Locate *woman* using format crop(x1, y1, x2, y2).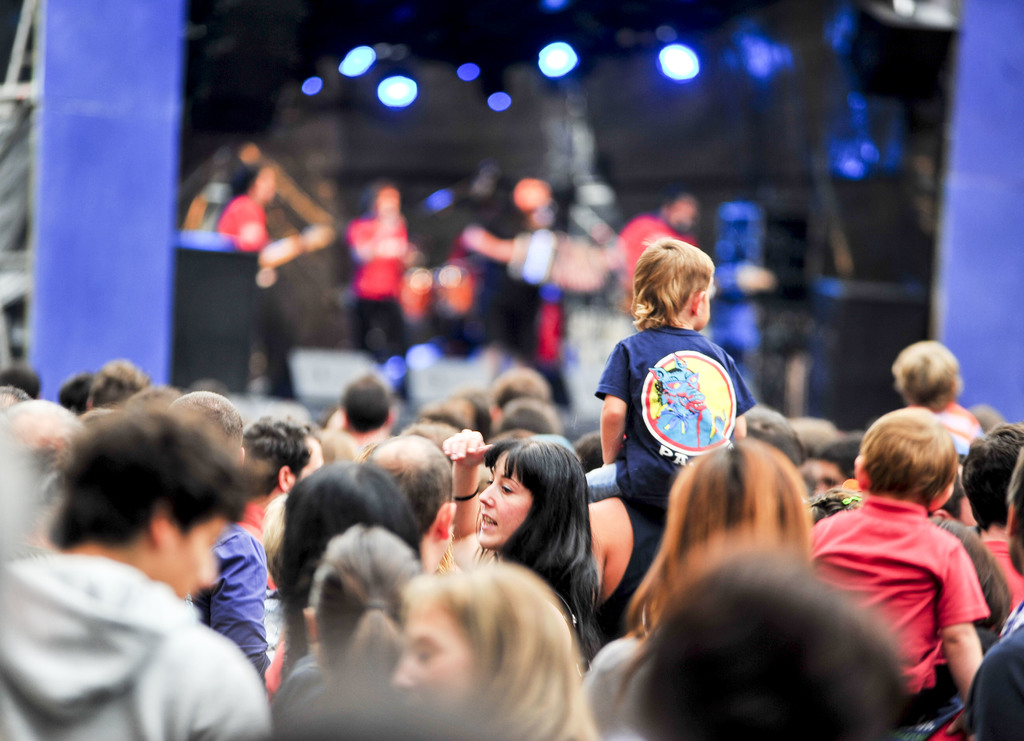
crop(274, 464, 420, 725).
